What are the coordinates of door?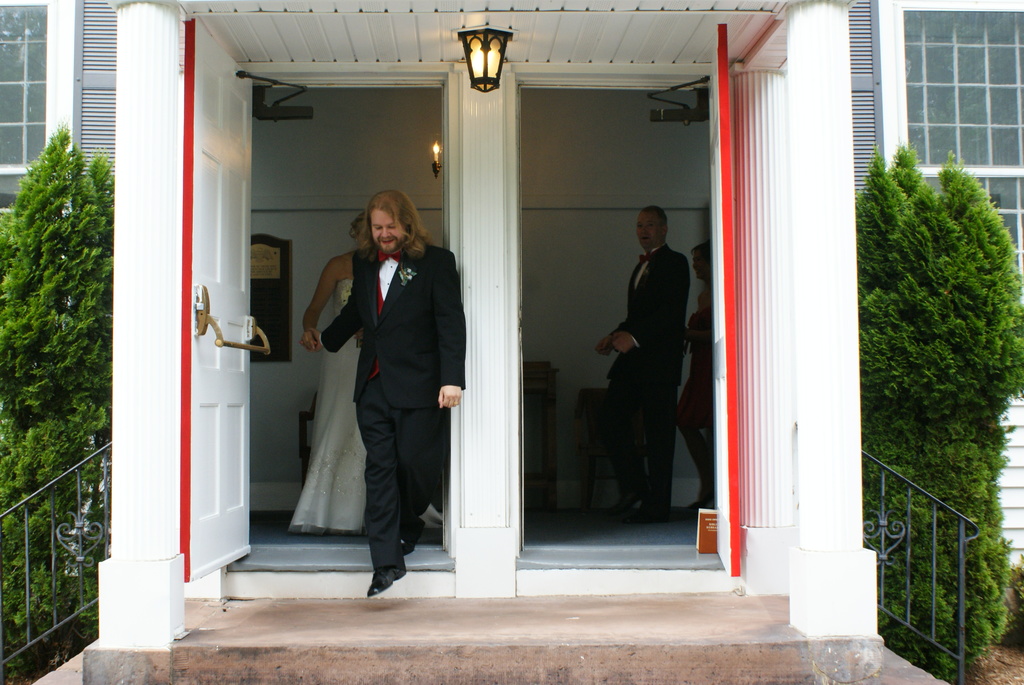
BBox(184, 43, 255, 584).
